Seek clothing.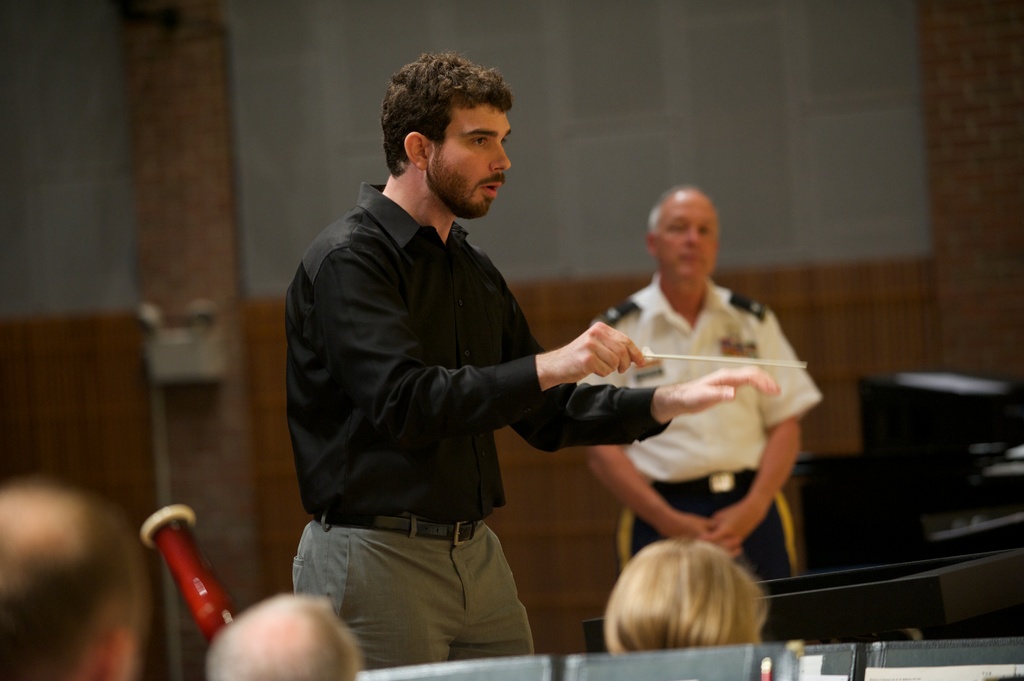
(x1=271, y1=124, x2=616, y2=657).
